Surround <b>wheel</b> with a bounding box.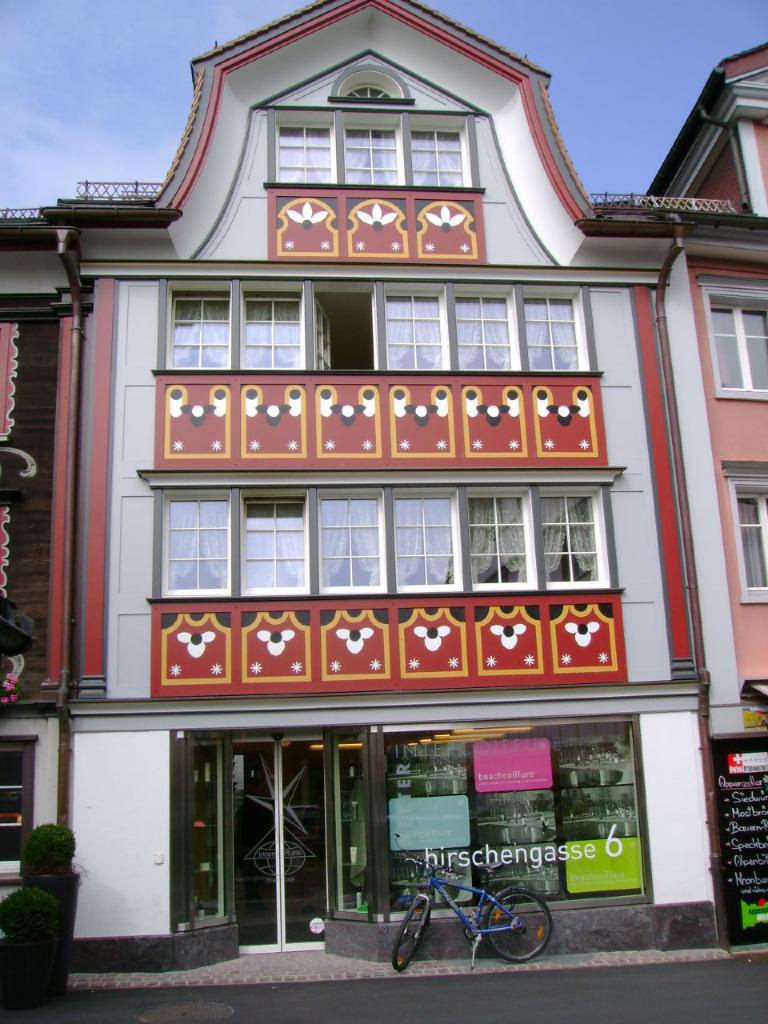
<box>395,895,434,970</box>.
